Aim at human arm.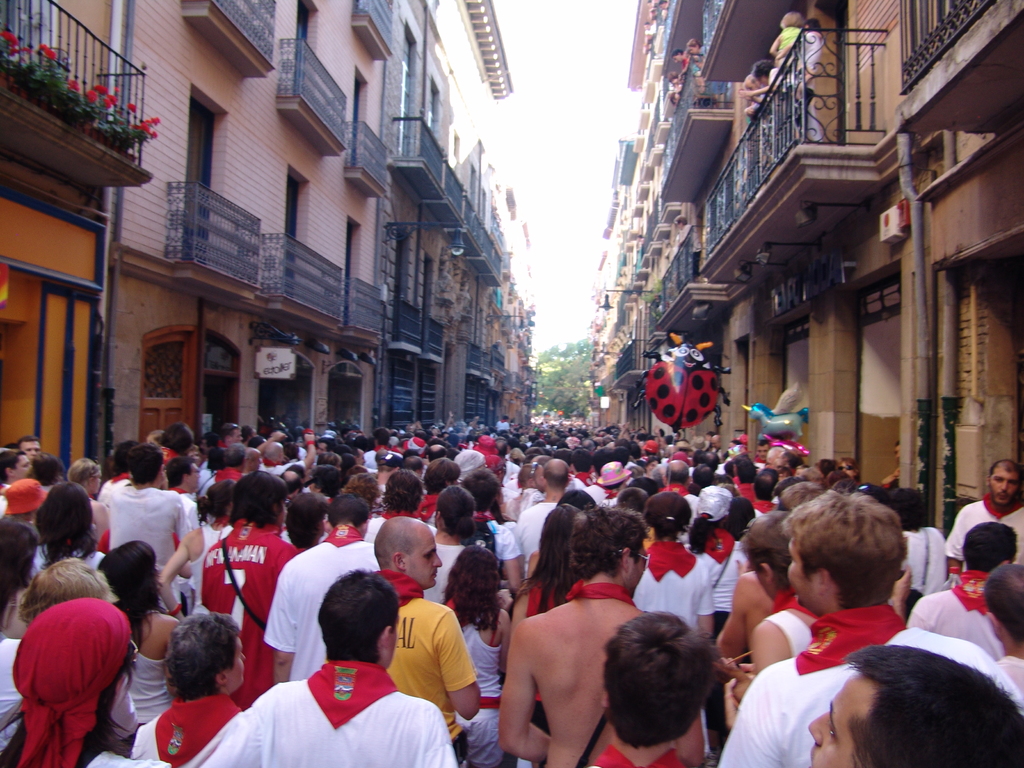
Aimed at 496:625:549:764.
